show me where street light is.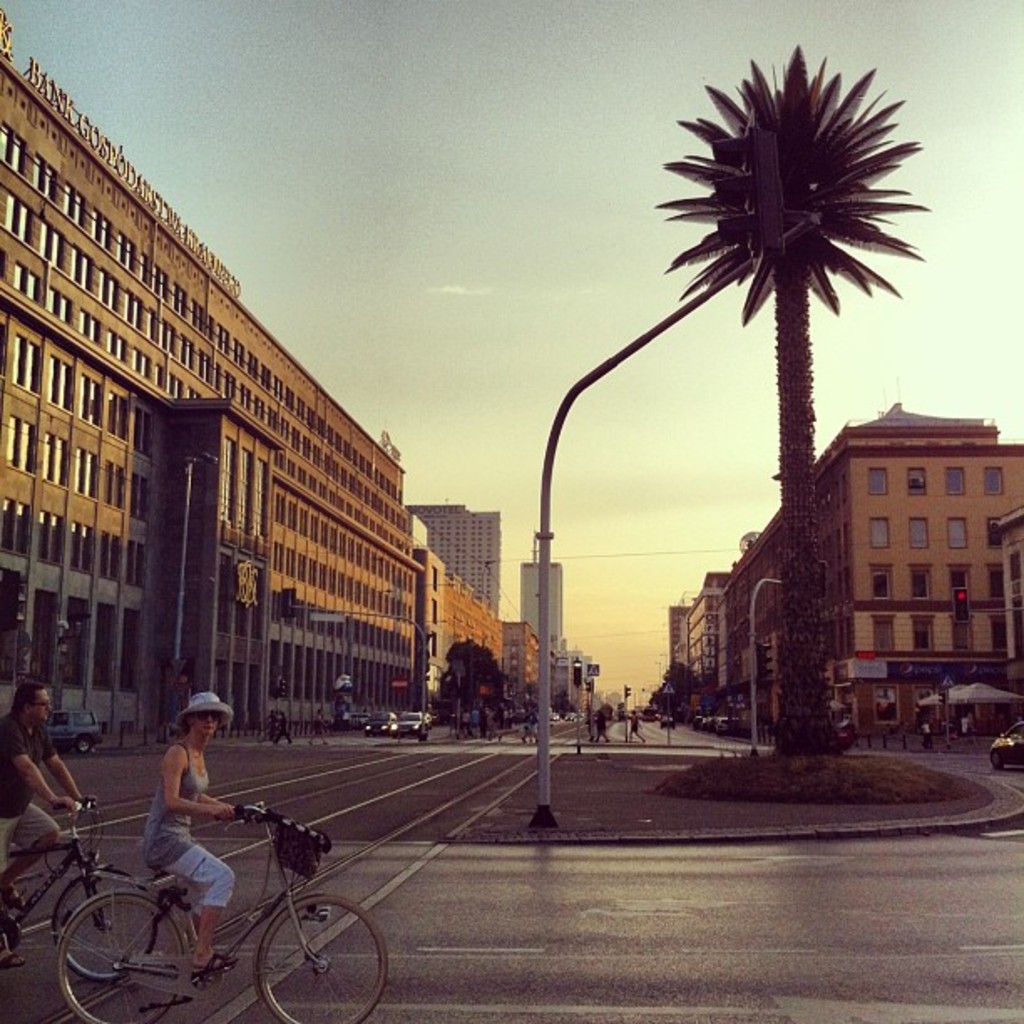
street light is at BBox(743, 569, 788, 755).
